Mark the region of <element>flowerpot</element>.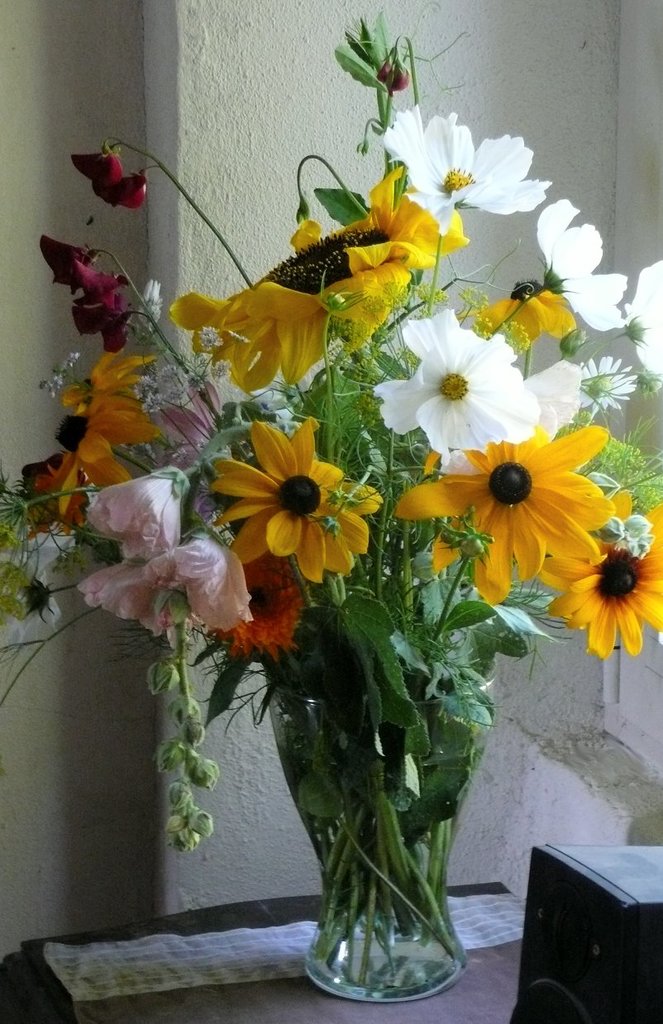
Region: {"left": 263, "top": 592, "right": 532, "bottom": 1000}.
